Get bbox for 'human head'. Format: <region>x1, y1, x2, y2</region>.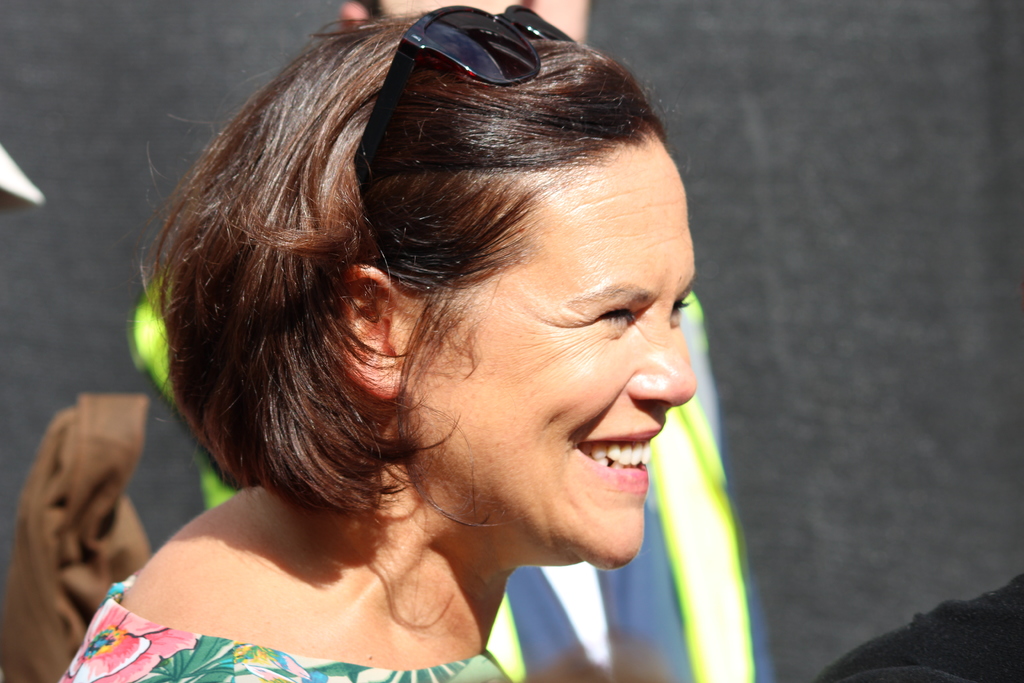
<region>333, 0, 593, 45</region>.
